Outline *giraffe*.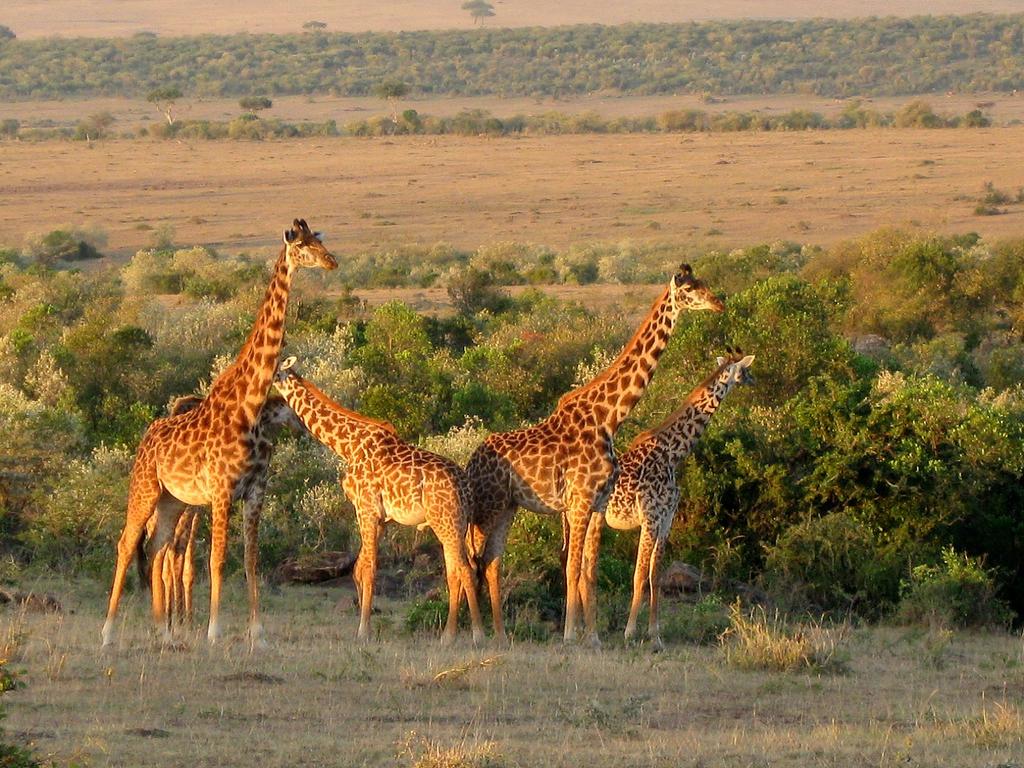
Outline: x1=154, y1=385, x2=297, y2=641.
